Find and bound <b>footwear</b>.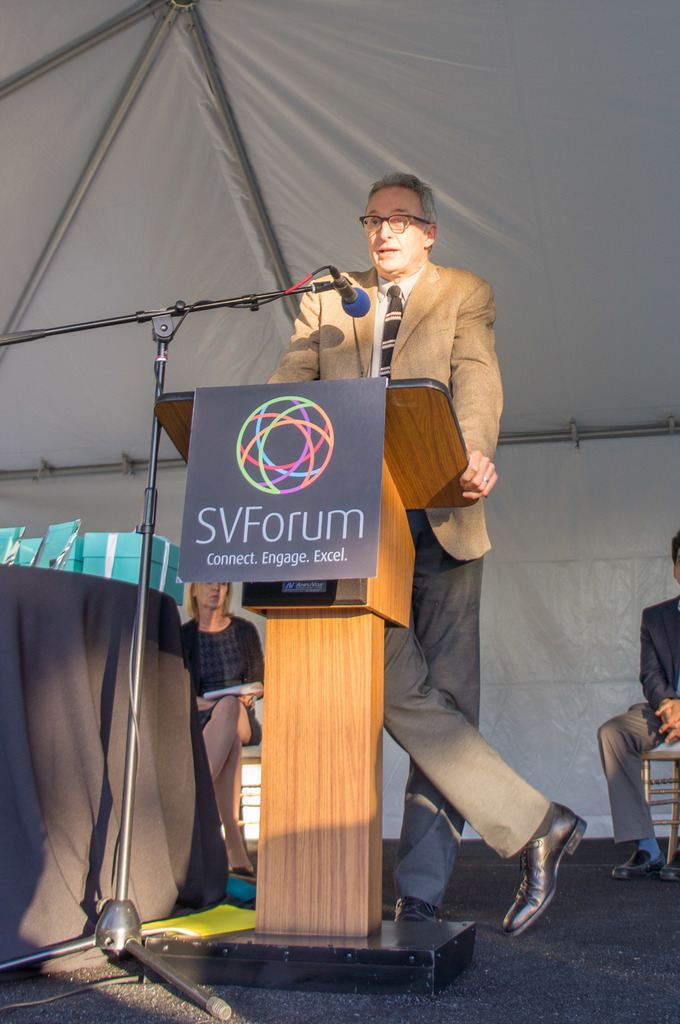
Bound: box=[660, 848, 679, 877].
